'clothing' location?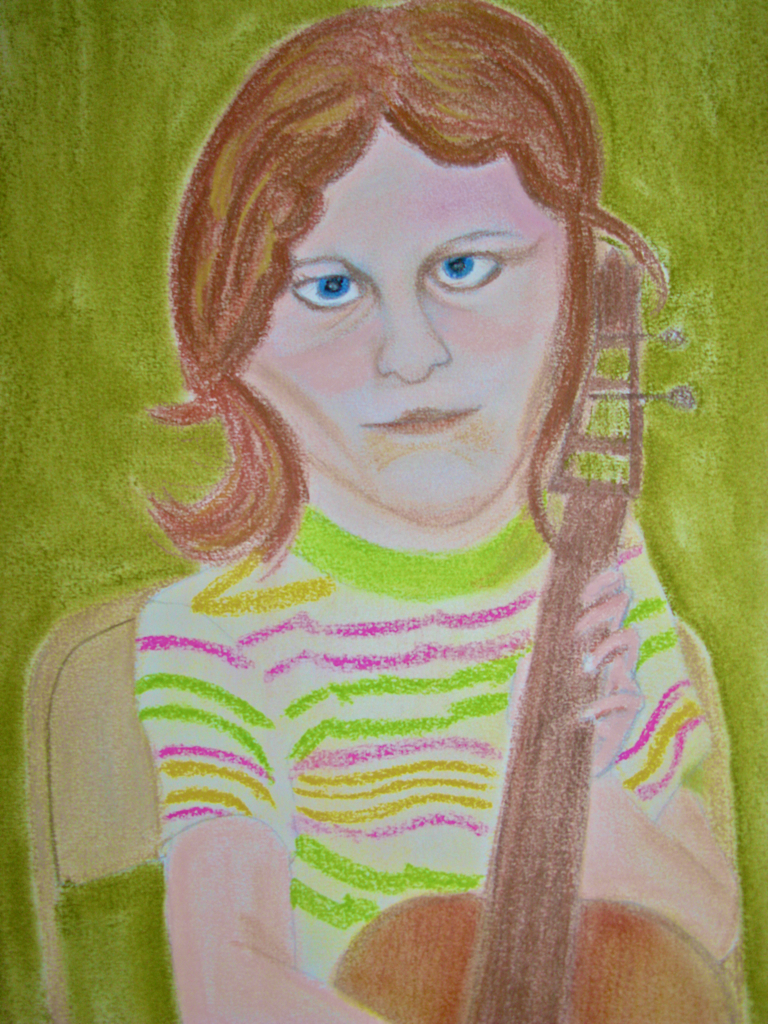
select_region(130, 488, 719, 986)
